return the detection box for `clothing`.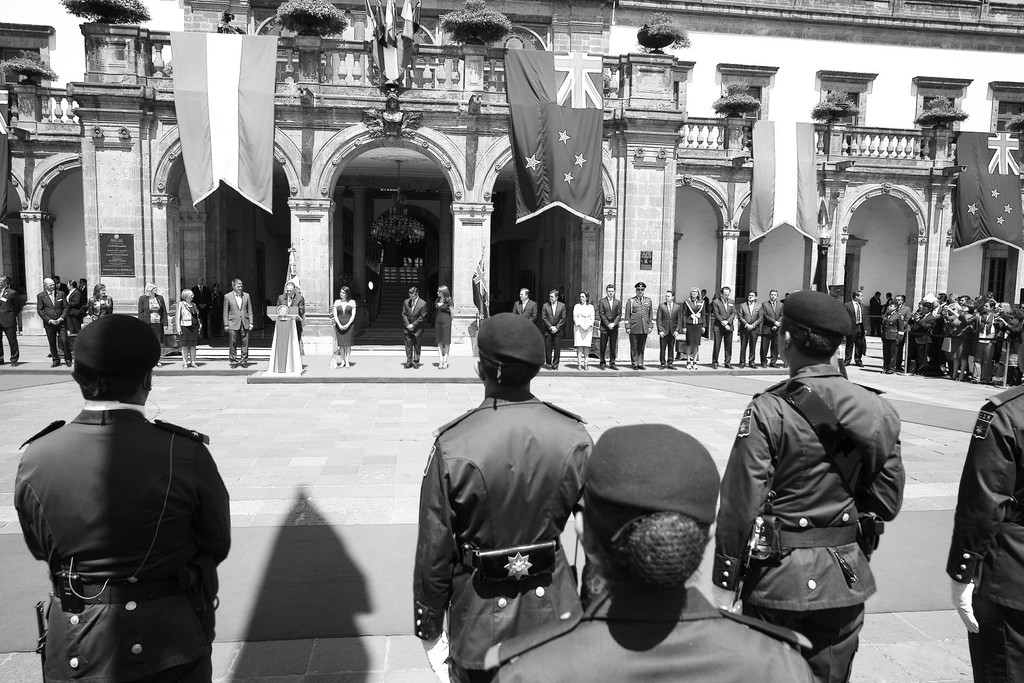
<box>737,299,767,363</box>.
